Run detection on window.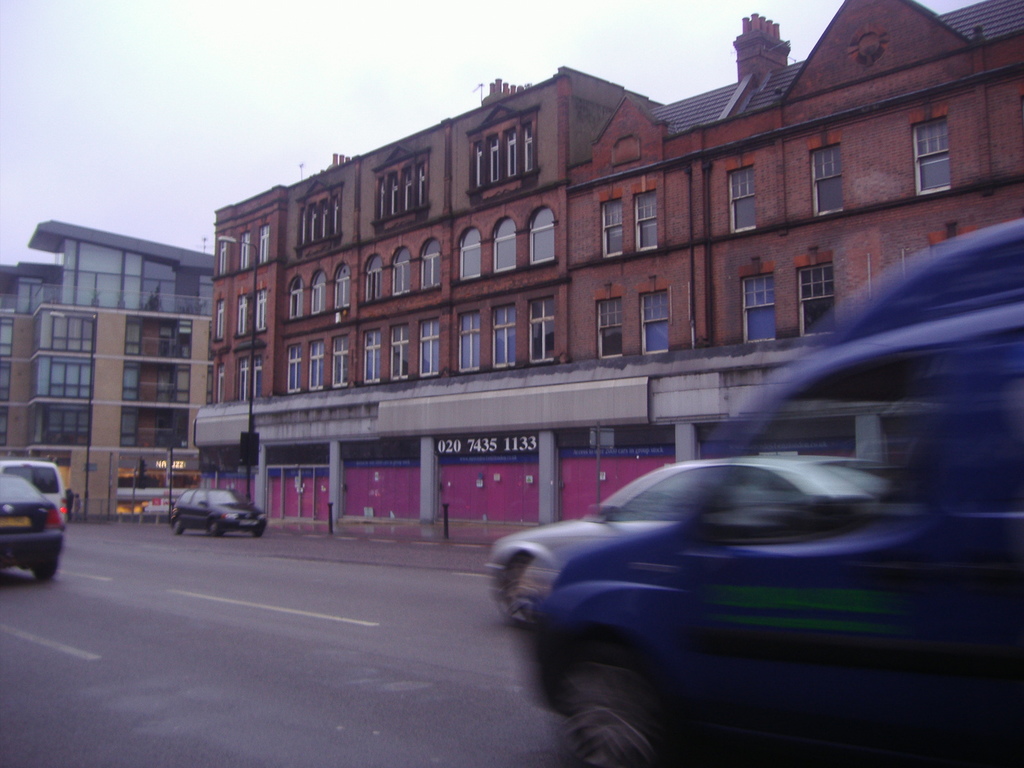
Result: BBox(216, 299, 223, 341).
